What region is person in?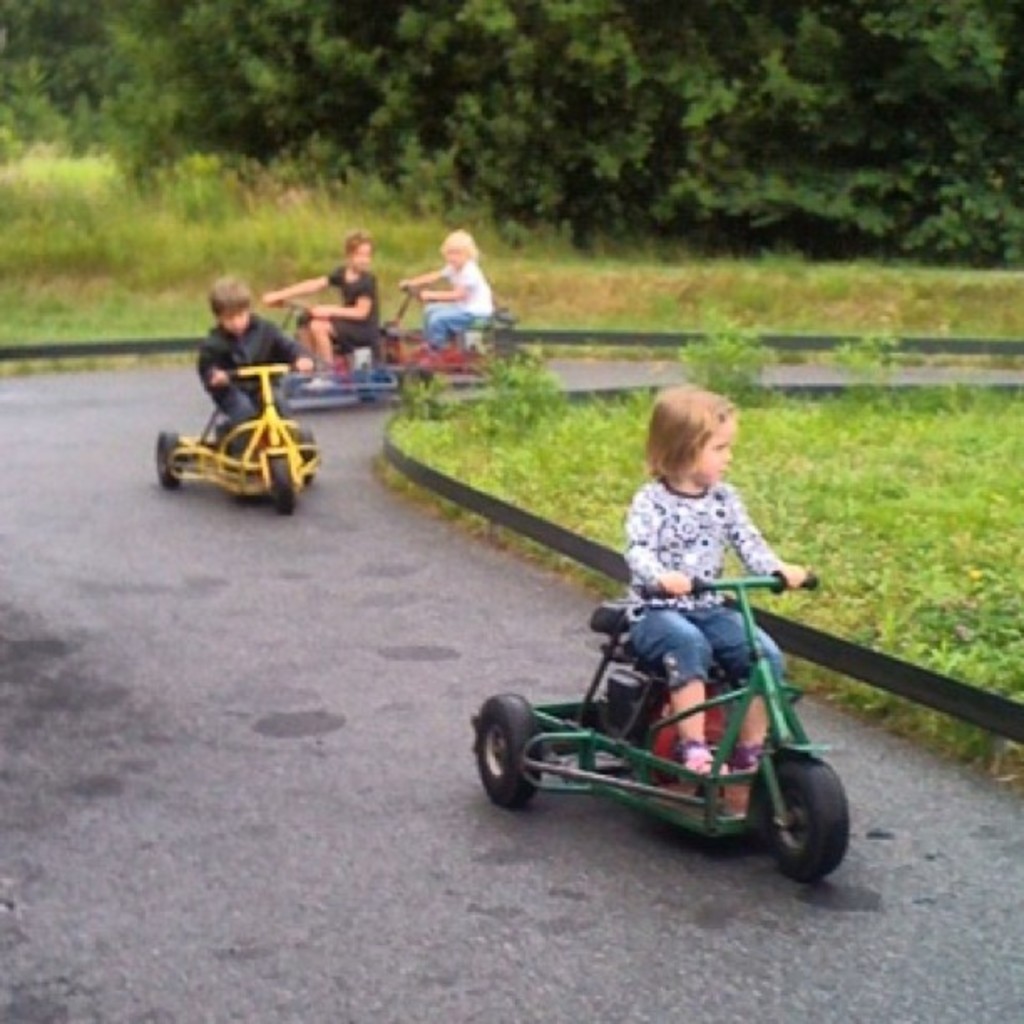
locate(196, 276, 321, 455).
